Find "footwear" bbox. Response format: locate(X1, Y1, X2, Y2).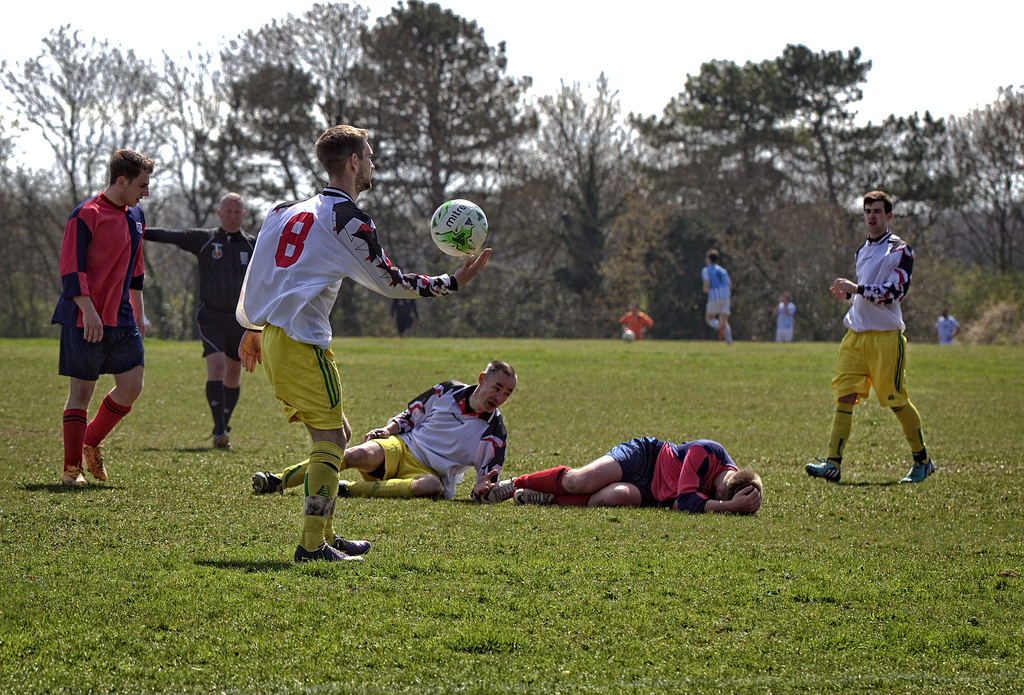
locate(211, 429, 237, 447).
